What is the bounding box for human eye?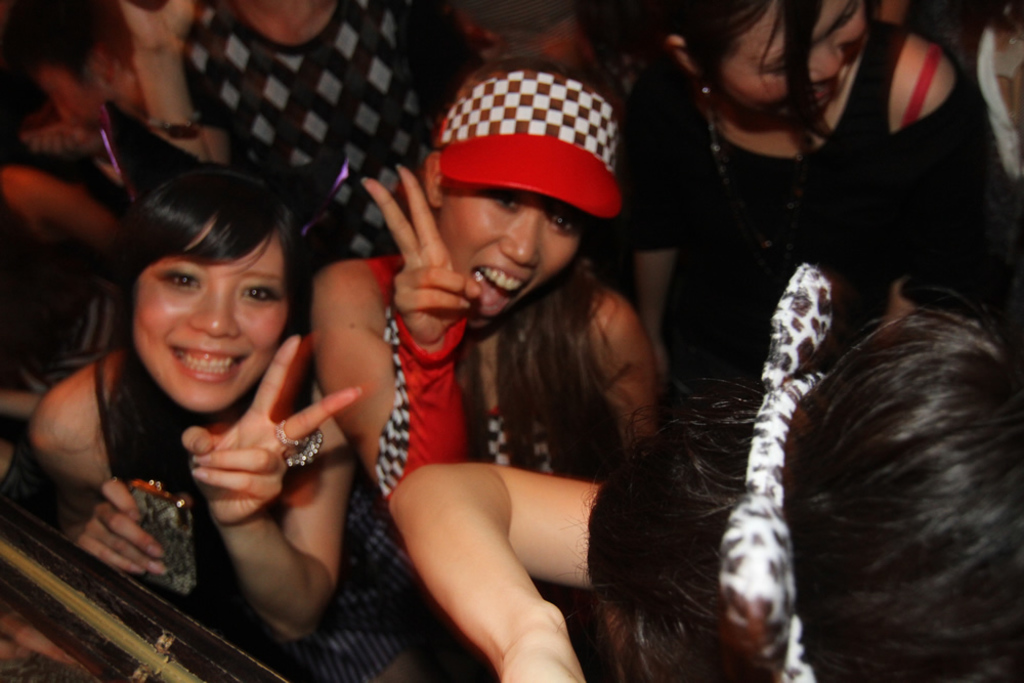
{"x1": 480, "y1": 186, "x2": 520, "y2": 212}.
